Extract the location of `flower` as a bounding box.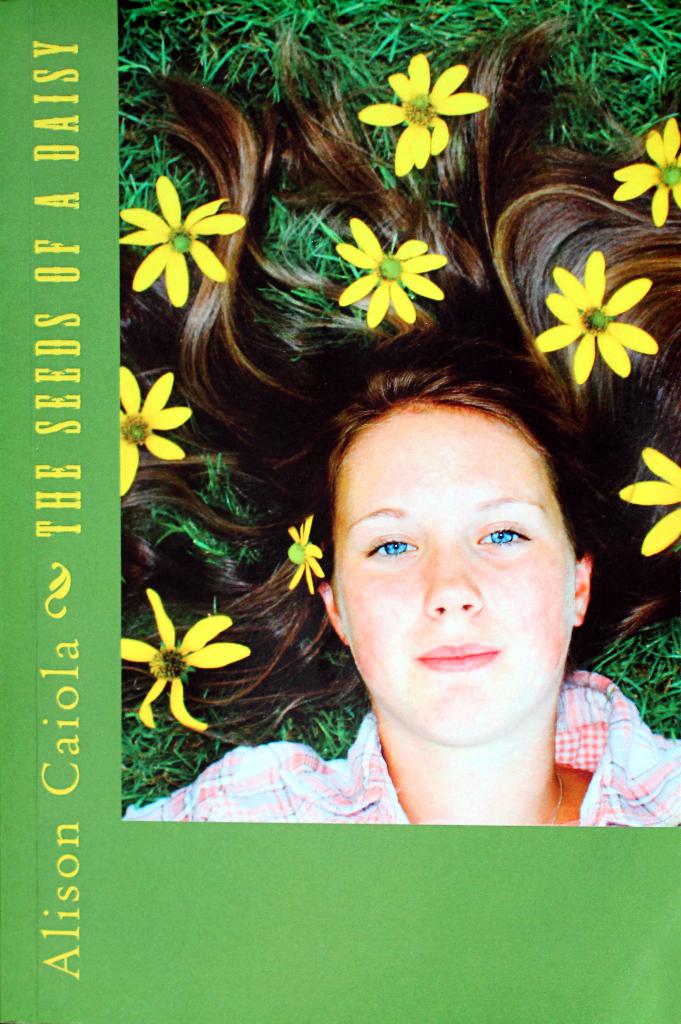
box=[609, 447, 680, 557].
